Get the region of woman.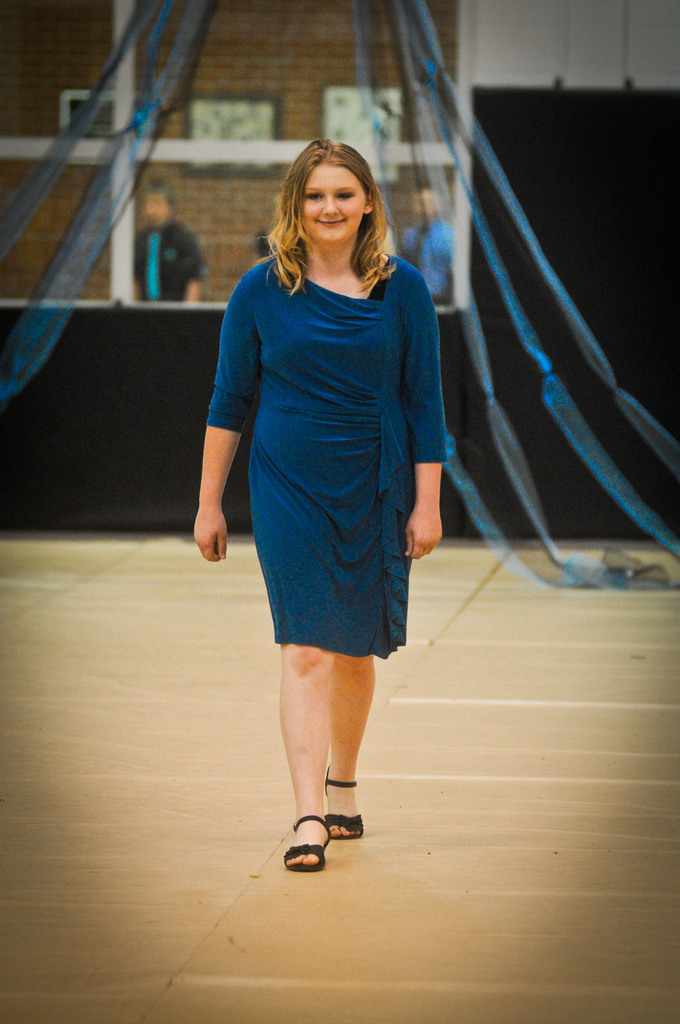
[x1=188, y1=132, x2=446, y2=871].
